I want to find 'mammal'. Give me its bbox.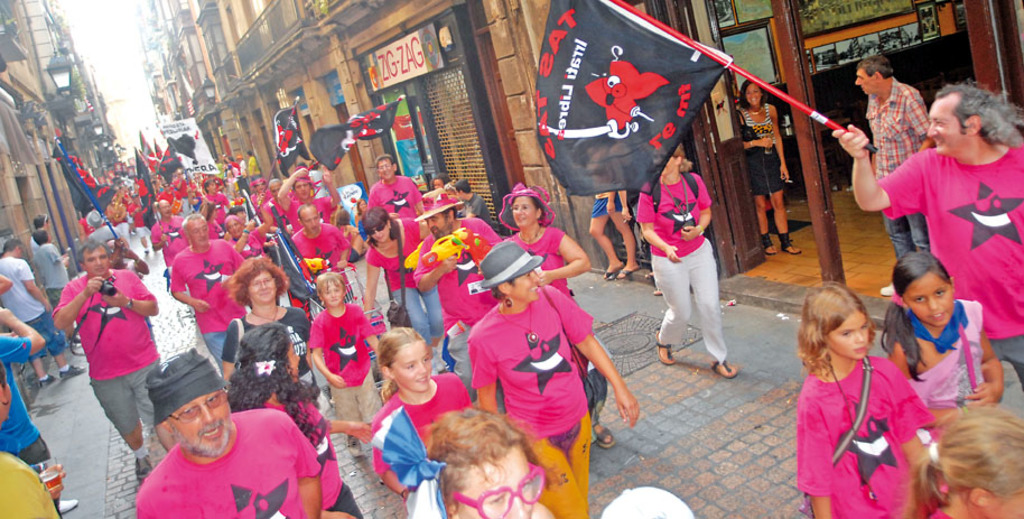
bbox=(585, 118, 639, 280).
